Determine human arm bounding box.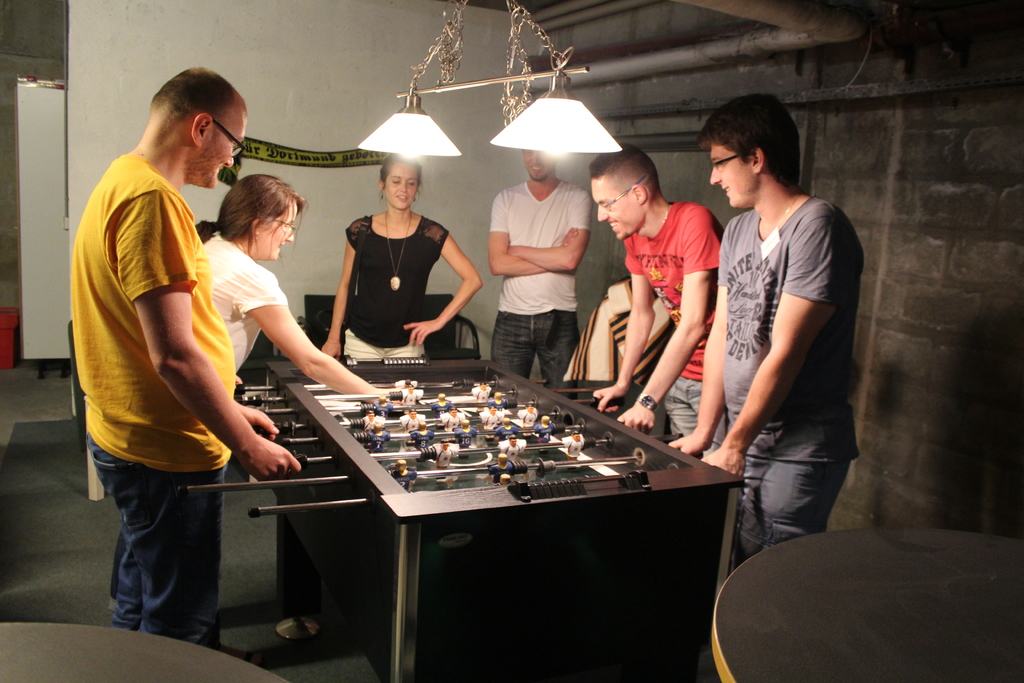
Determined: box(401, 227, 484, 349).
